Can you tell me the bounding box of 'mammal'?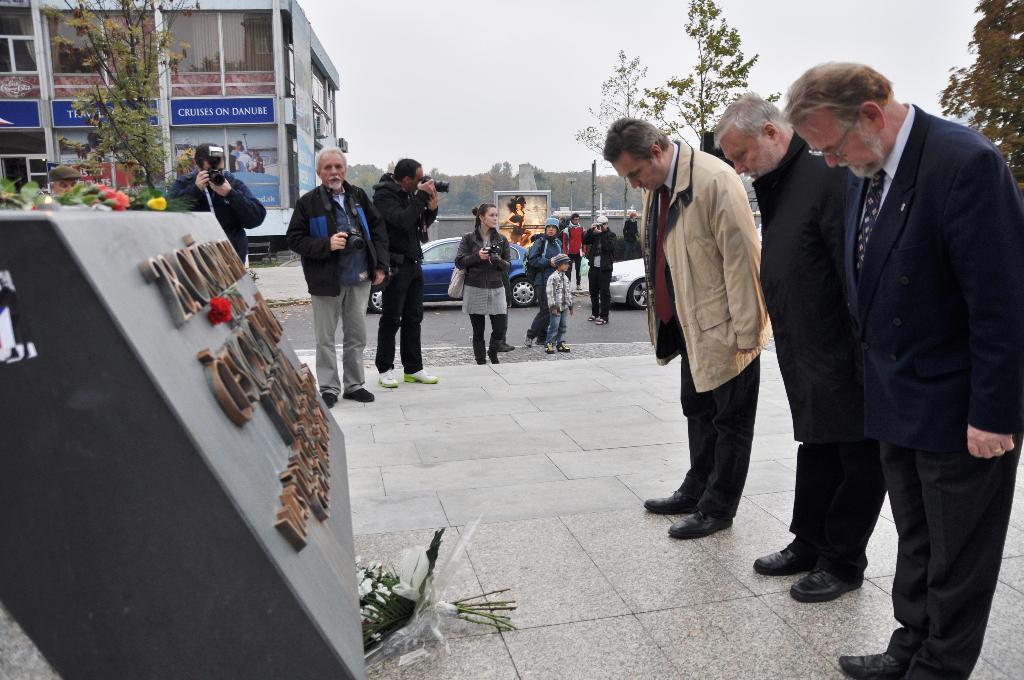
detection(579, 211, 620, 323).
